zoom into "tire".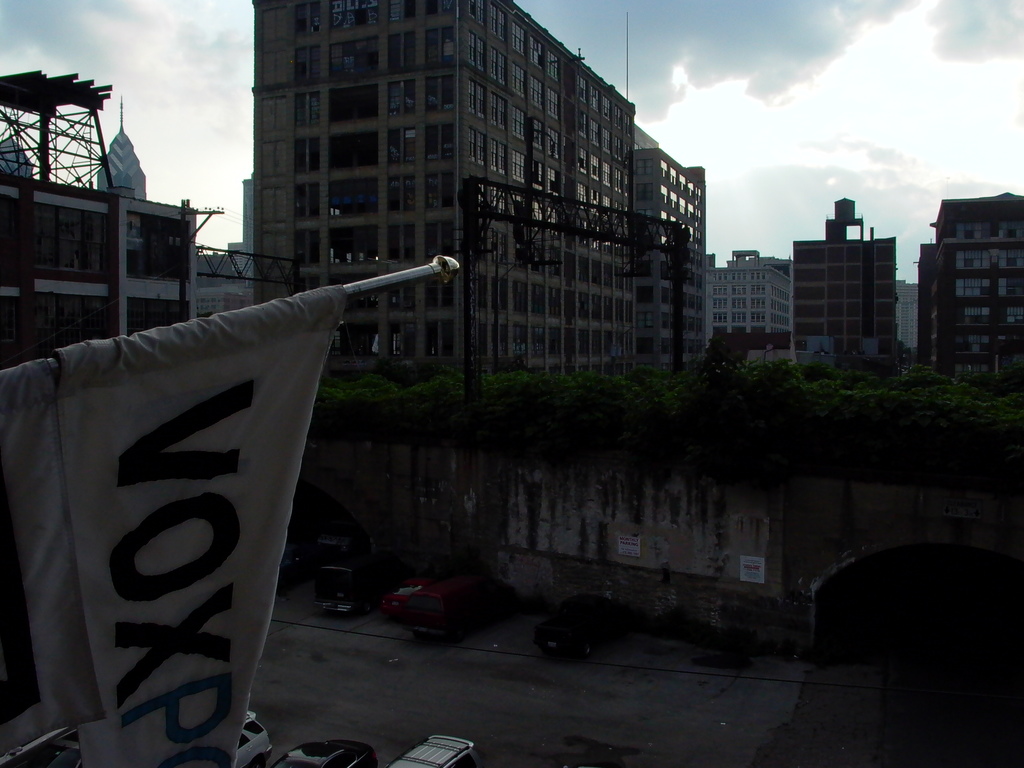
Zoom target: x1=579 y1=643 x2=596 y2=662.
